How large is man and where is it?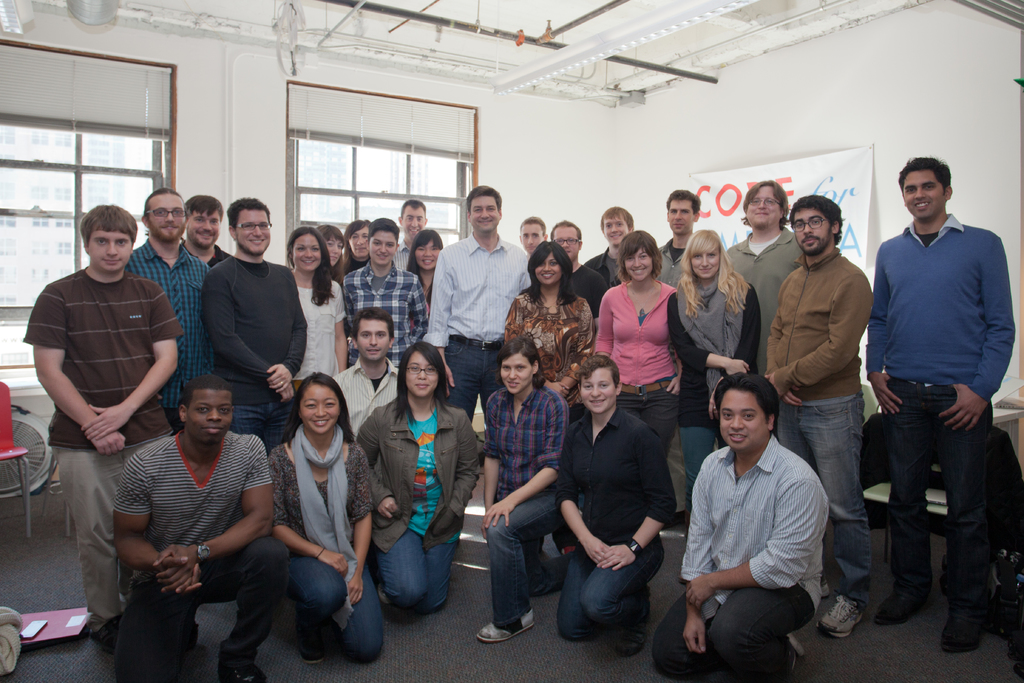
Bounding box: 422,184,532,426.
